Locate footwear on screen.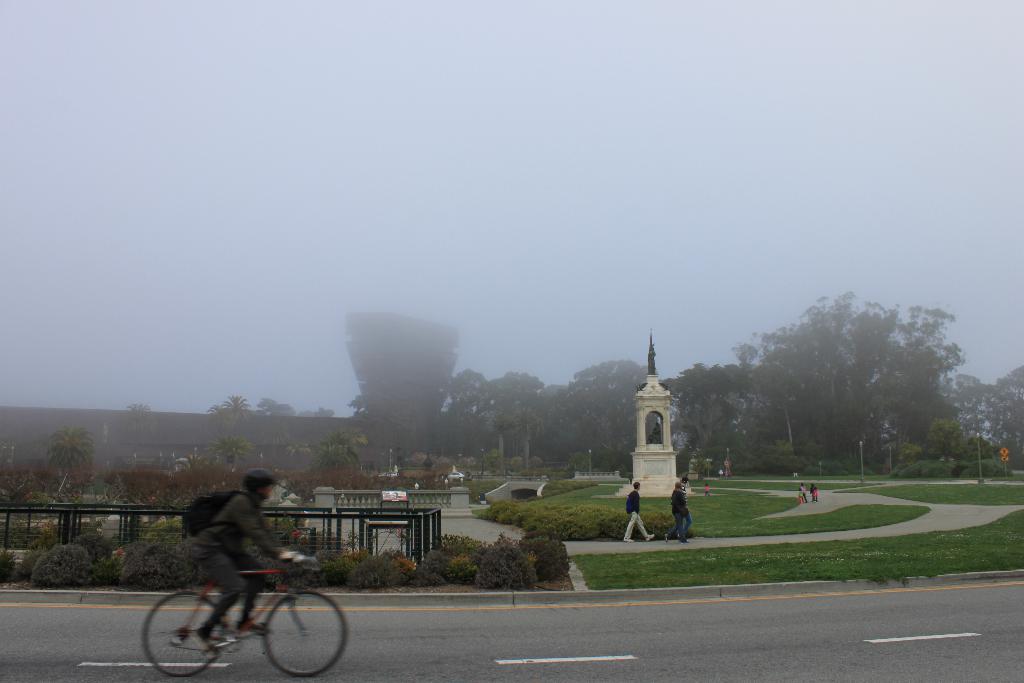
On screen at [x1=623, y1=536, x2=635, y2=542].
